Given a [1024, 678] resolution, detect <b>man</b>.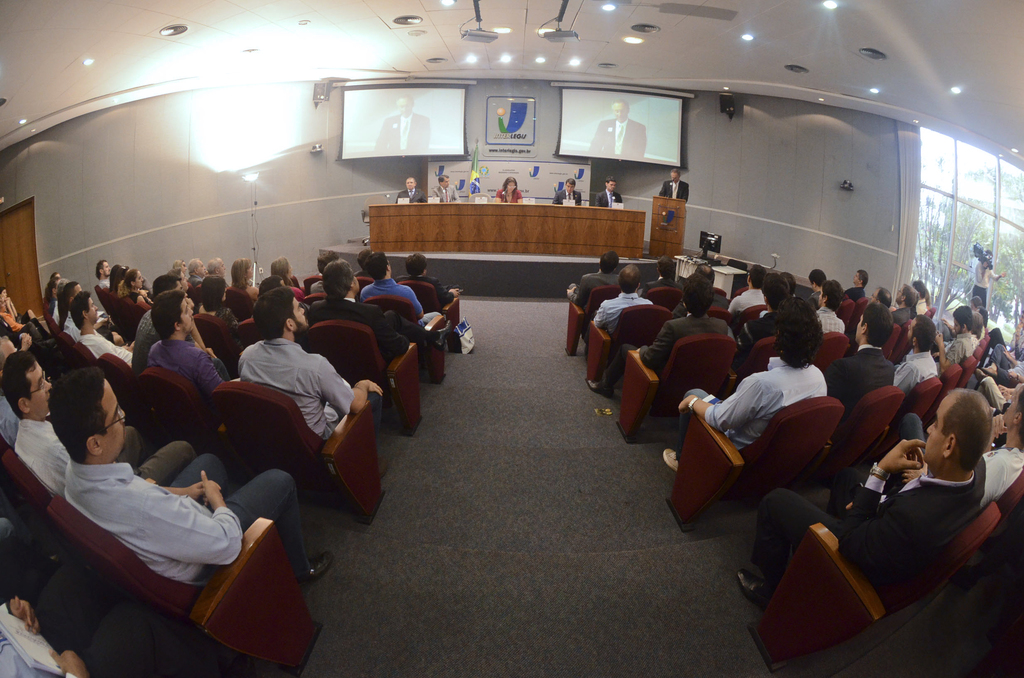
{"x1": 314, "y1": 253, "x2": 340, "y2": 274}.
